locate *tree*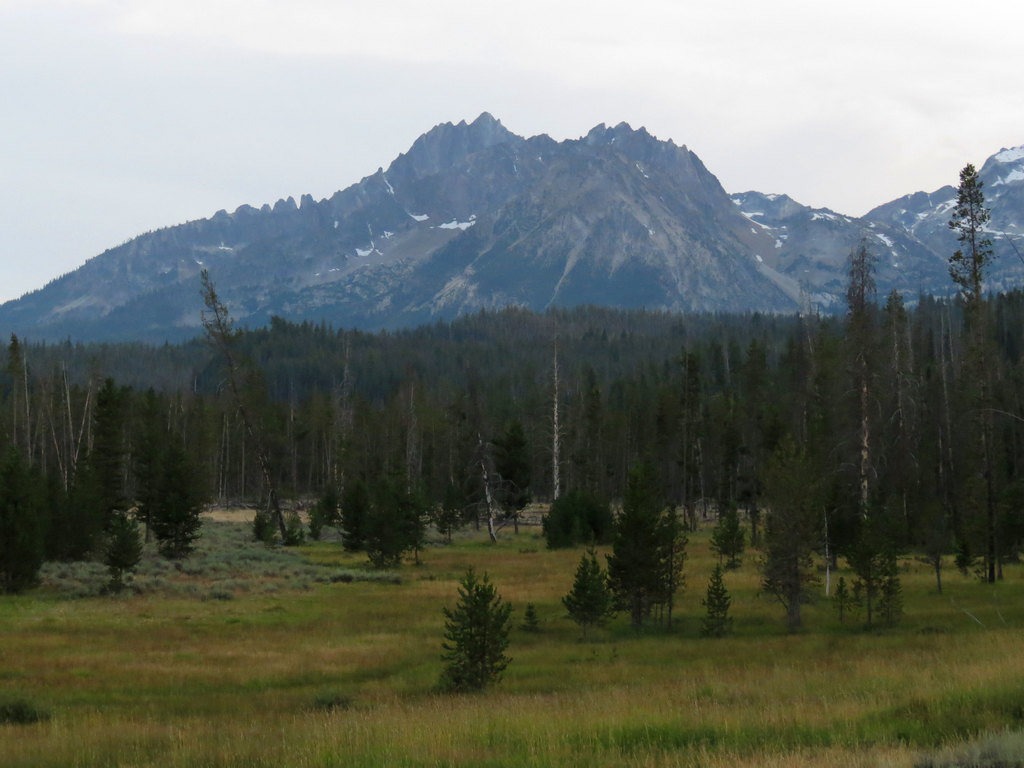
[695,566,736,643]
